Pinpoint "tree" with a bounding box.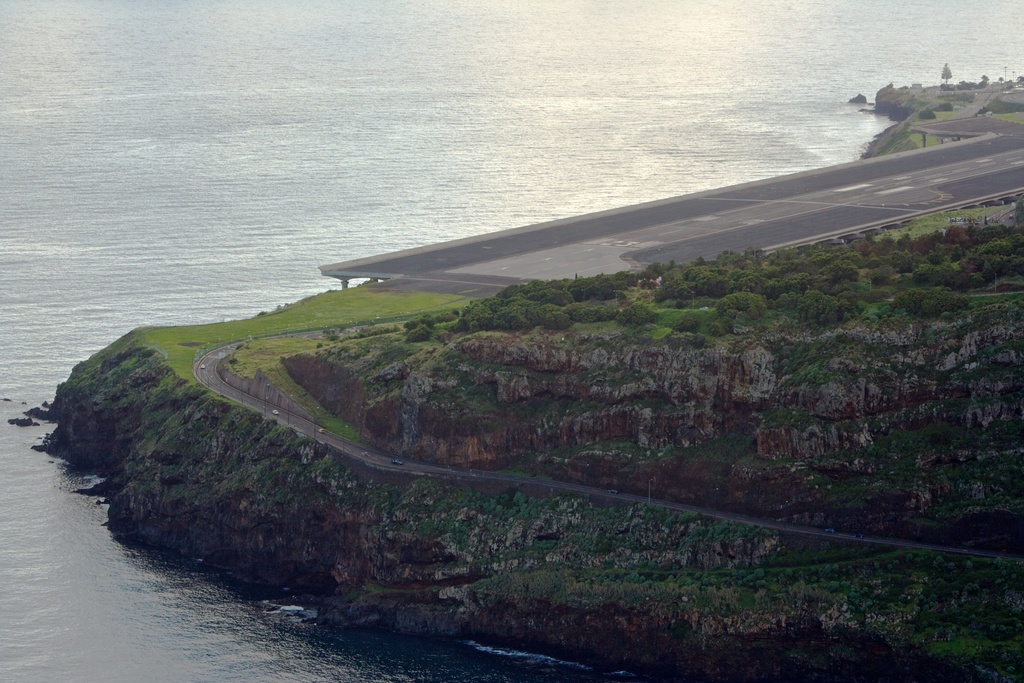
{"left": 932, "top": 557, "right": 943, "bottom": 567}.
